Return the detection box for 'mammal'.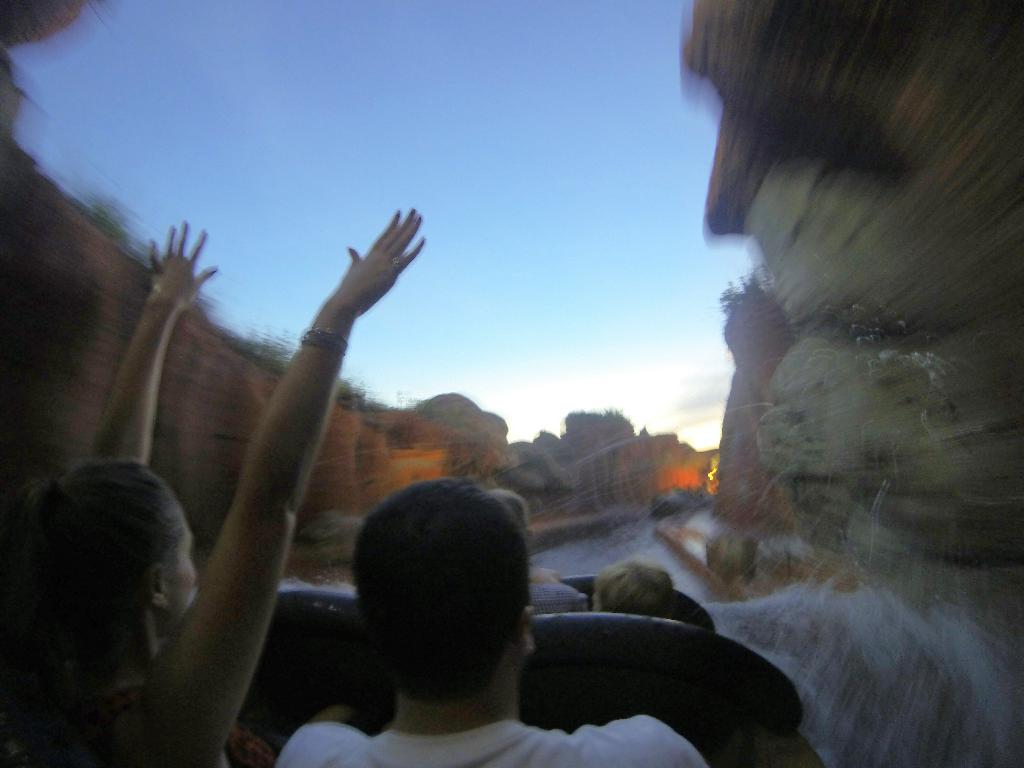
(left=7, top=199, right=424, bottom=767).
